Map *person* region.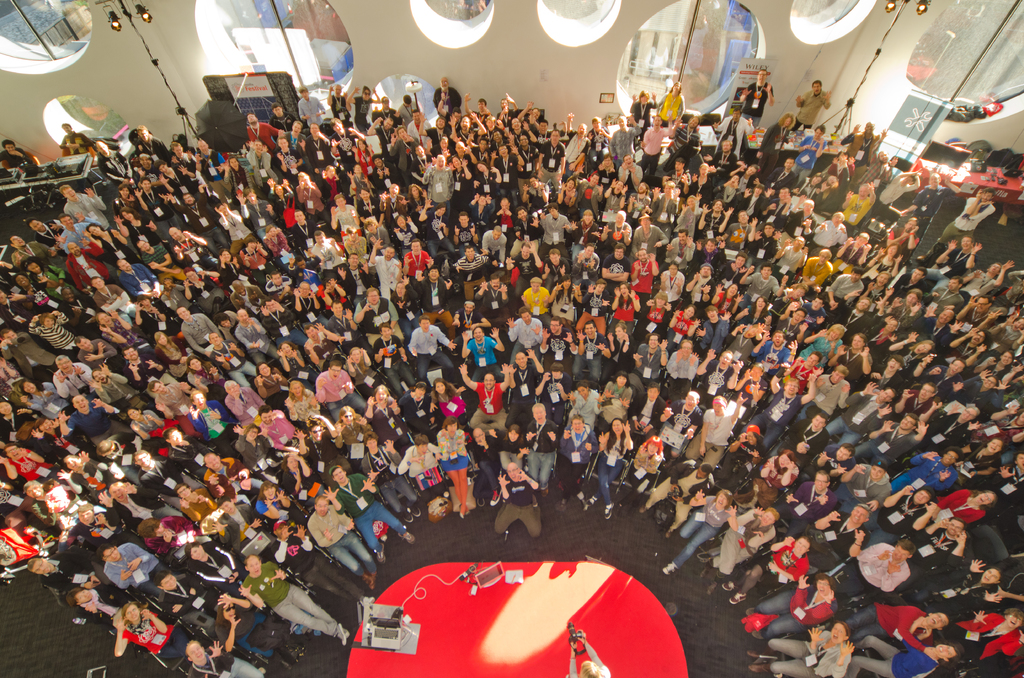
Mapped to {"left": 661, "top": 487, "right": 740, "bottom": 574}.
